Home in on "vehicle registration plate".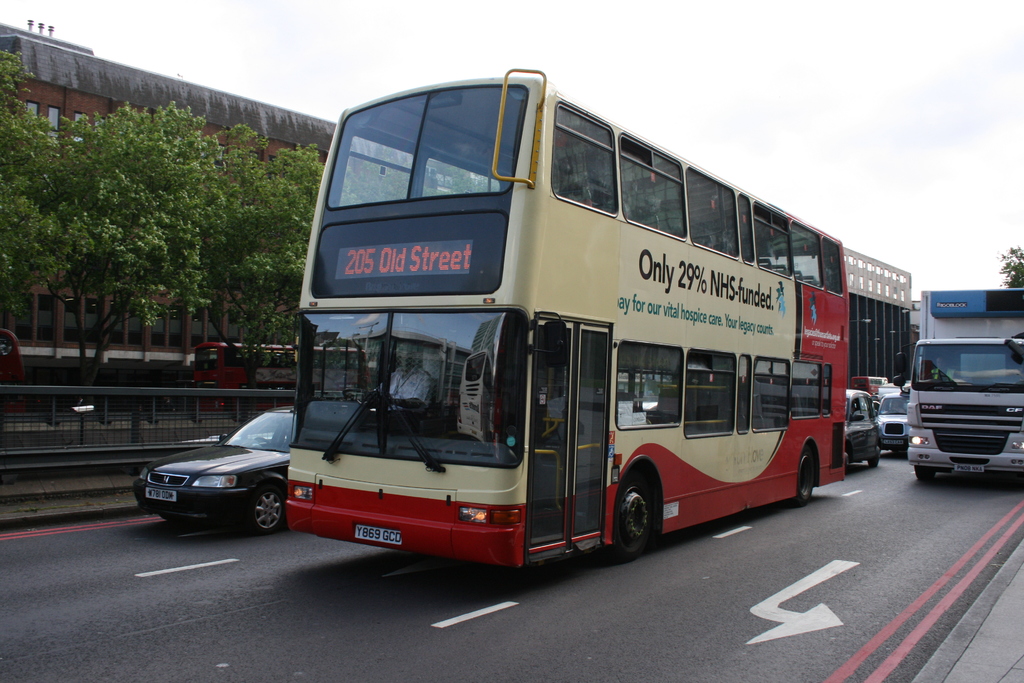
Homed in at pyautogui.locateOnScreen(146, 488, 176, 507).
